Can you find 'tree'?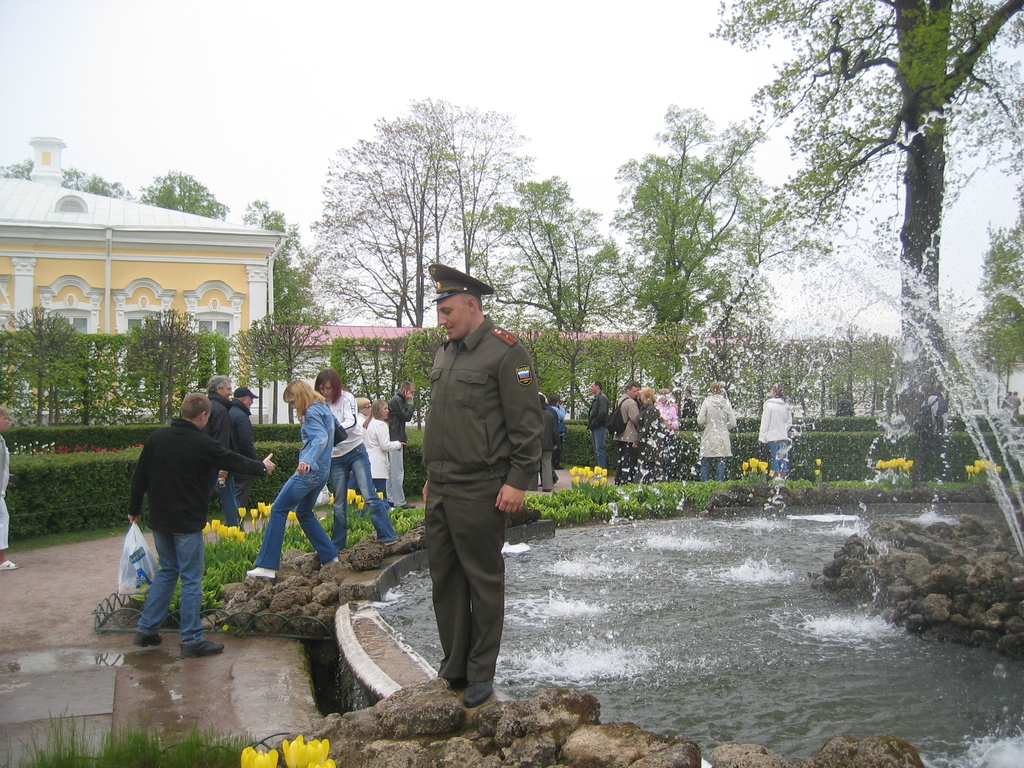
Yes, bounding box: Rect(319, 328, 390, 403).
